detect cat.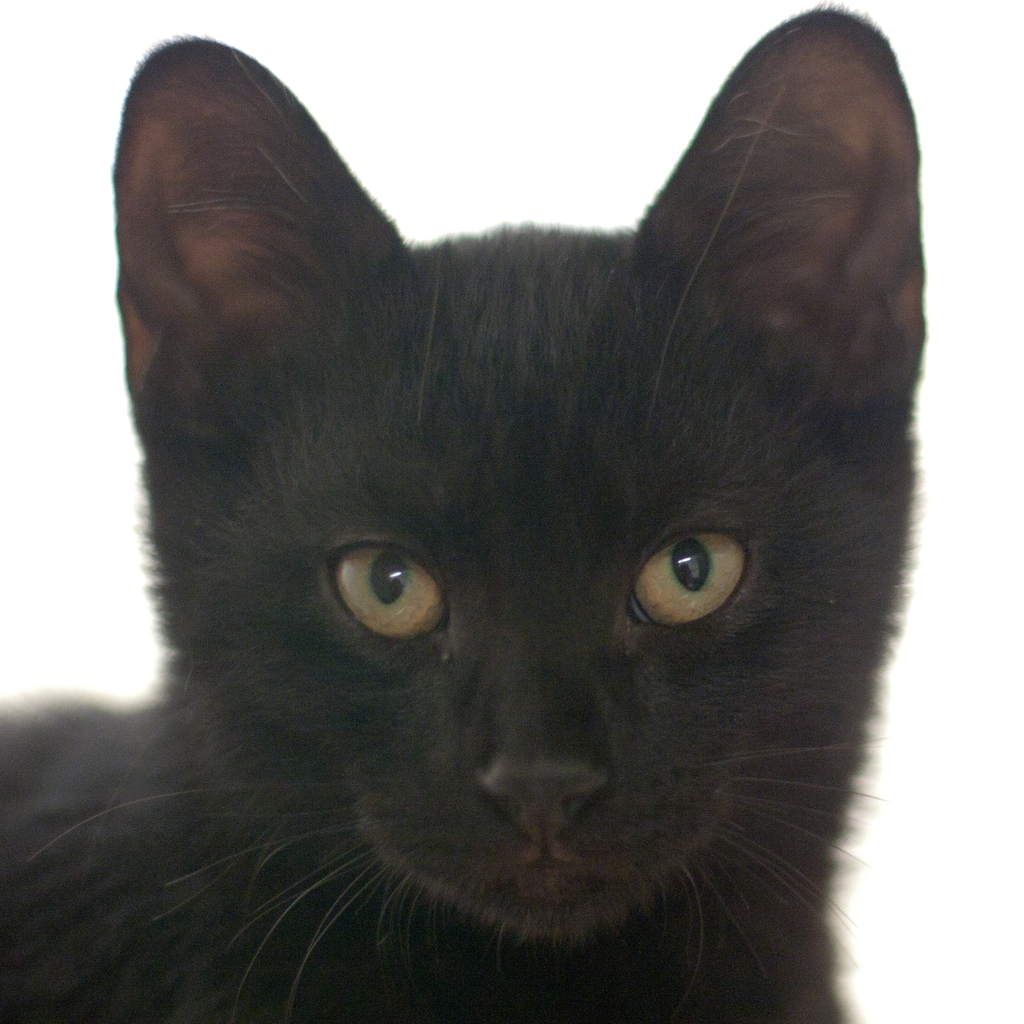
Detected at (0,11,926,1023).
